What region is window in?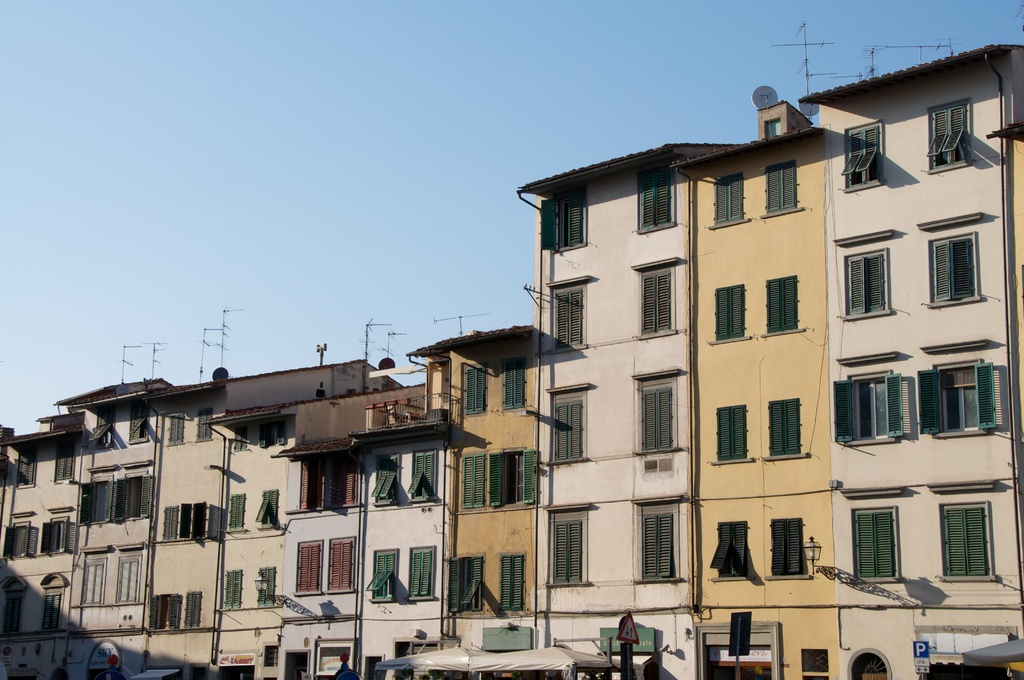
pyautogui.locateOnScreen(189, 663, 207, 679).
